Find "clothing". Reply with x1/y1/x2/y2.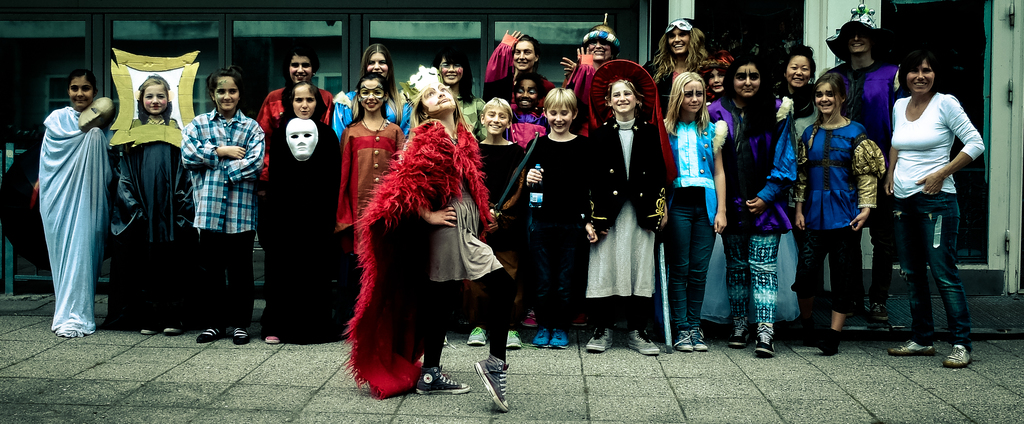
474/140/531/302.
